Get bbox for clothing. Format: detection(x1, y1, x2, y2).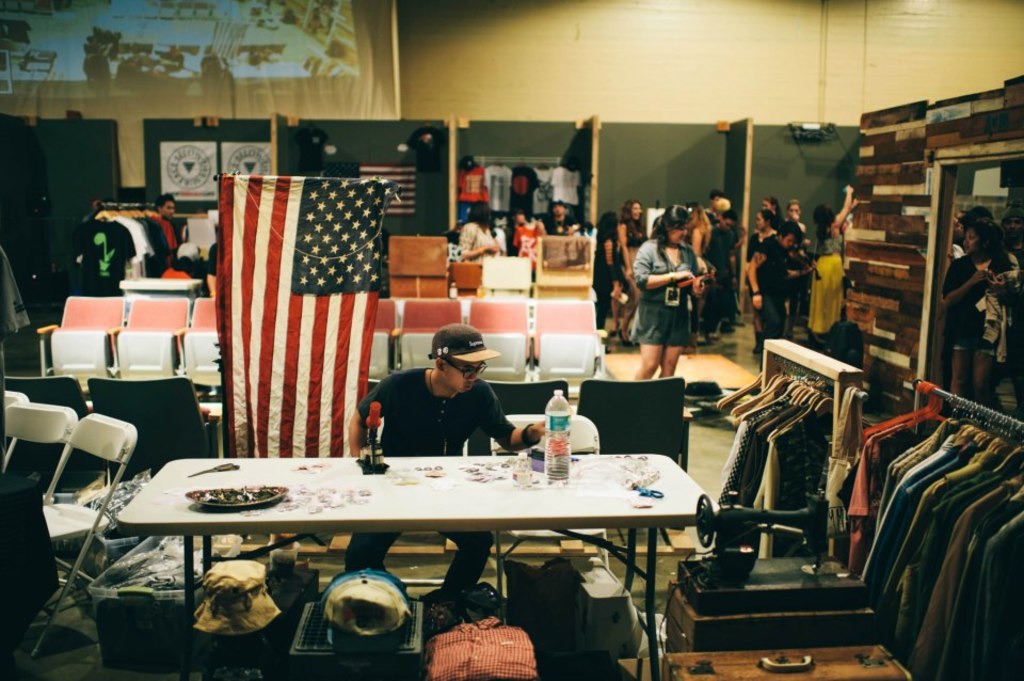
detection(486, 218, 502, 262).
